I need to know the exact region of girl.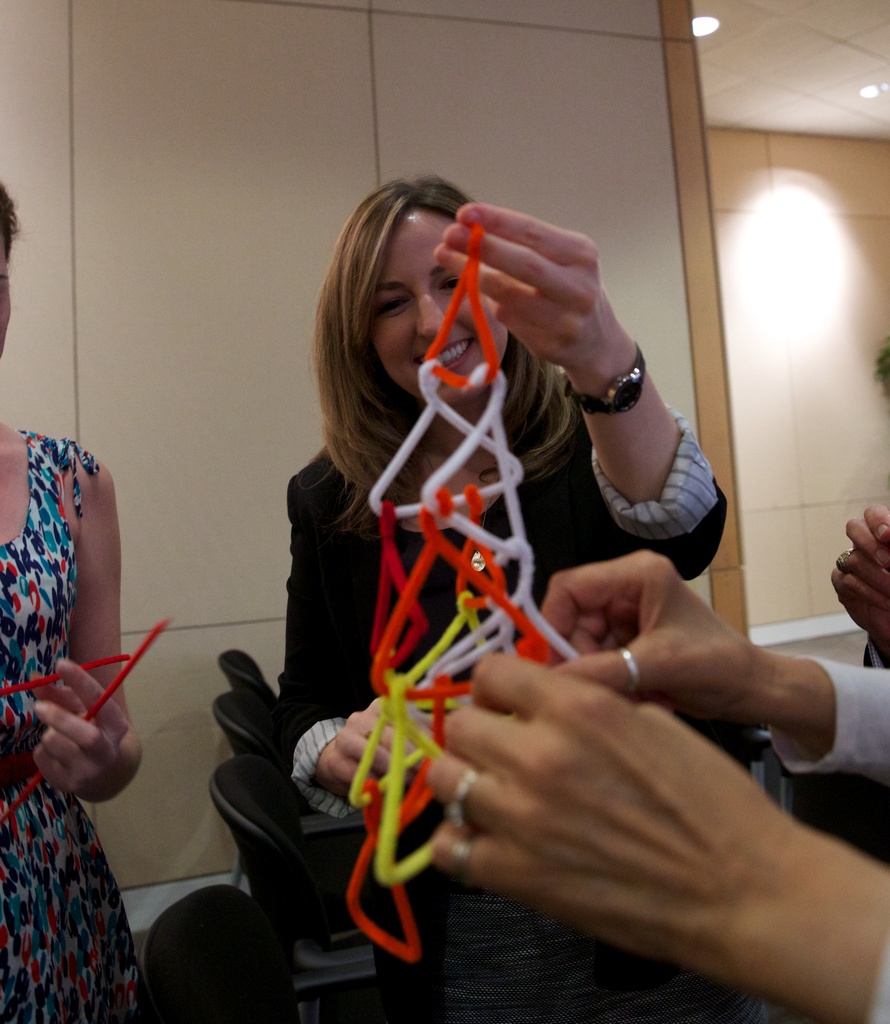
Region: 0 164 167 1023.
